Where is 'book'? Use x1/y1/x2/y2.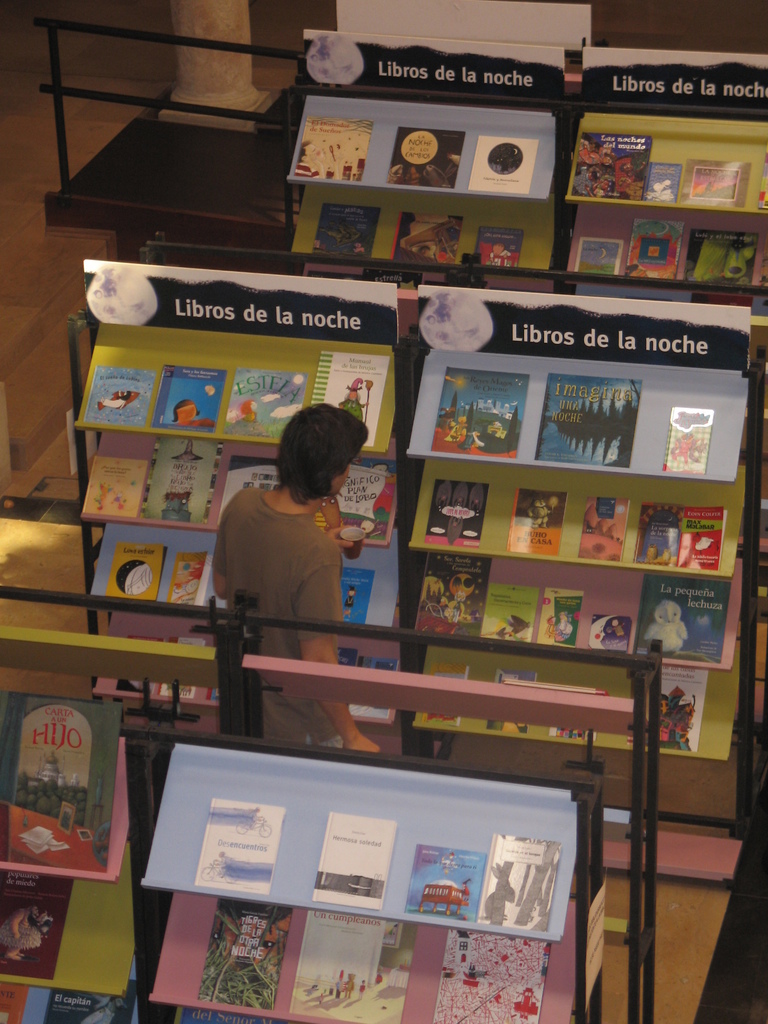
686/160/746/207.
